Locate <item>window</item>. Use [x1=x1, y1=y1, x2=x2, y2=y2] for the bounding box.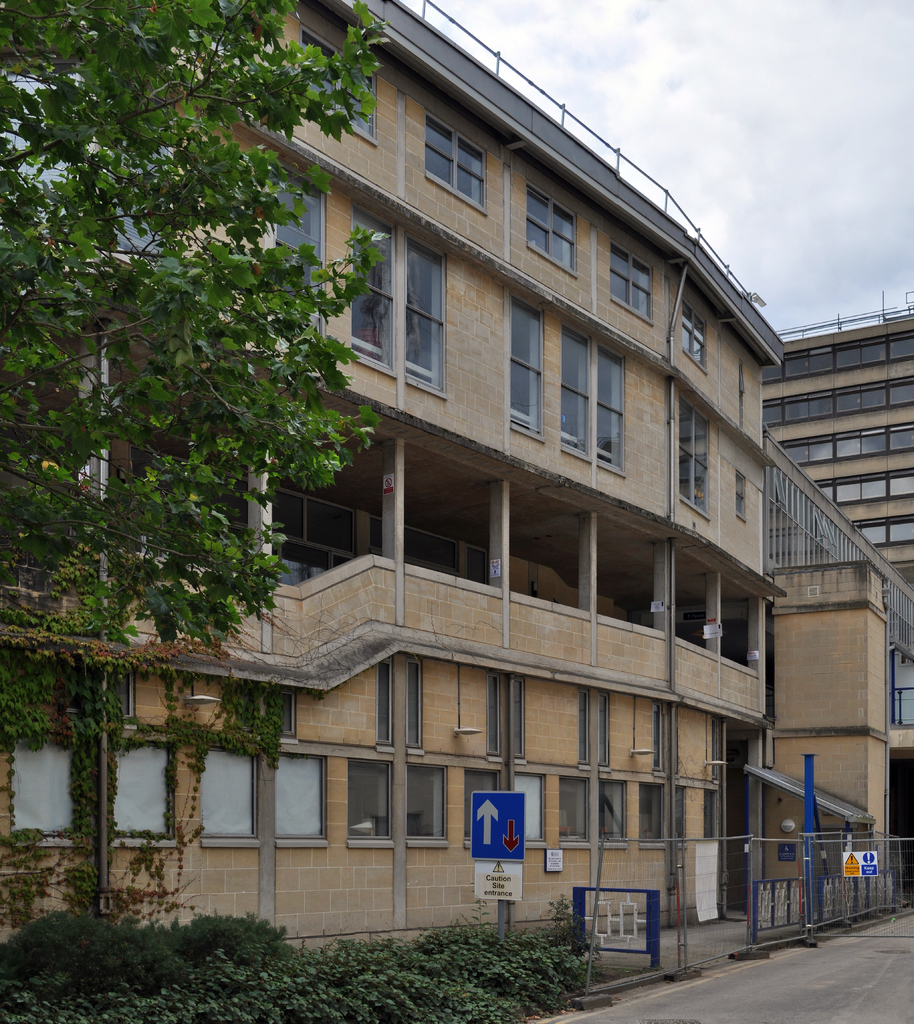
[x1=113, y1=742, x2=173, y2=838].
